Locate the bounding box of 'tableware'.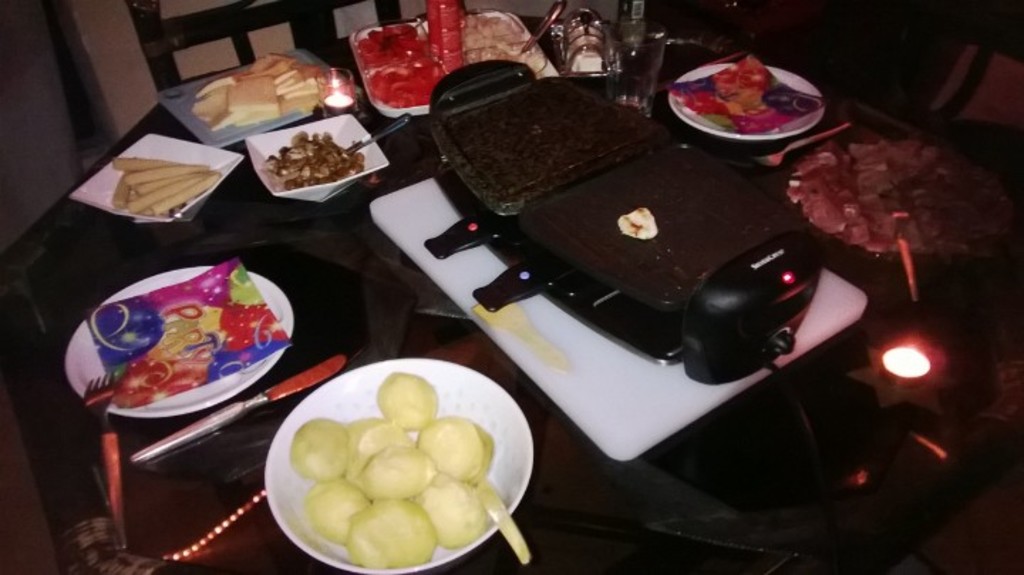
Bounding box: box=[471, 441, 533, 566].
